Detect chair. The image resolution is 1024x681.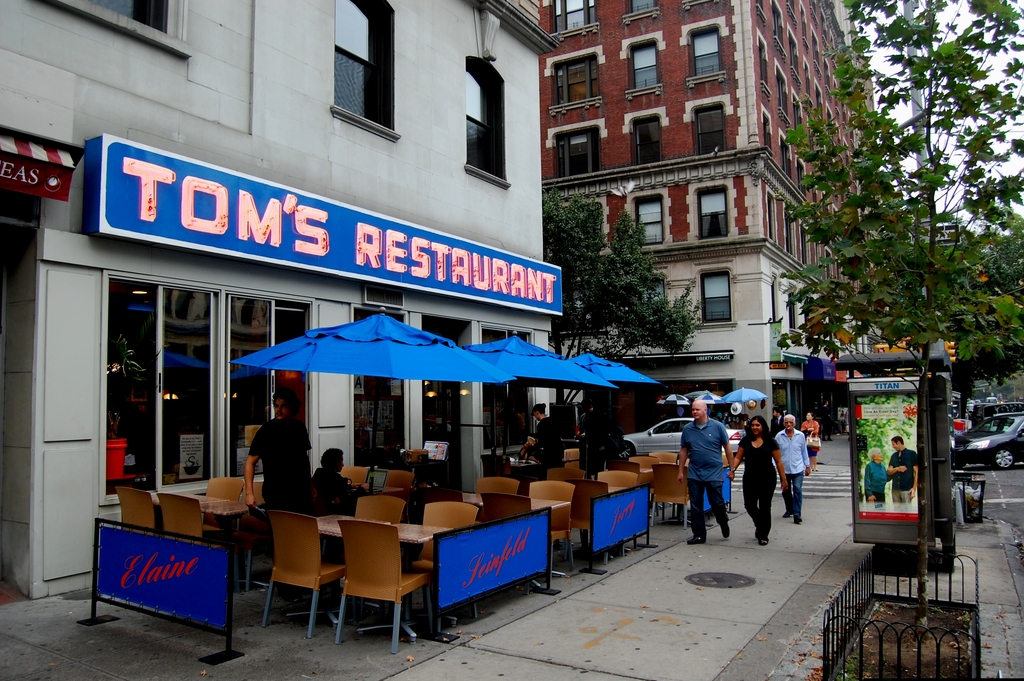
(left=113, top=486, right=163, bottom=537).
